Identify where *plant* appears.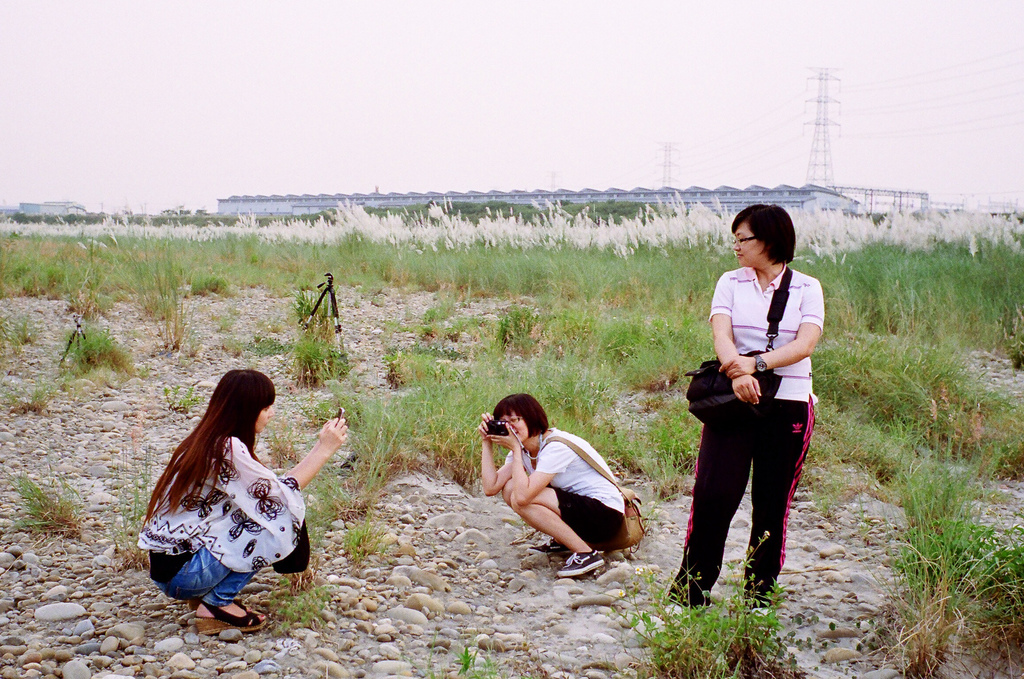
Appears at pyautogui.locateOnScreen(190, 276, 240, 297).
